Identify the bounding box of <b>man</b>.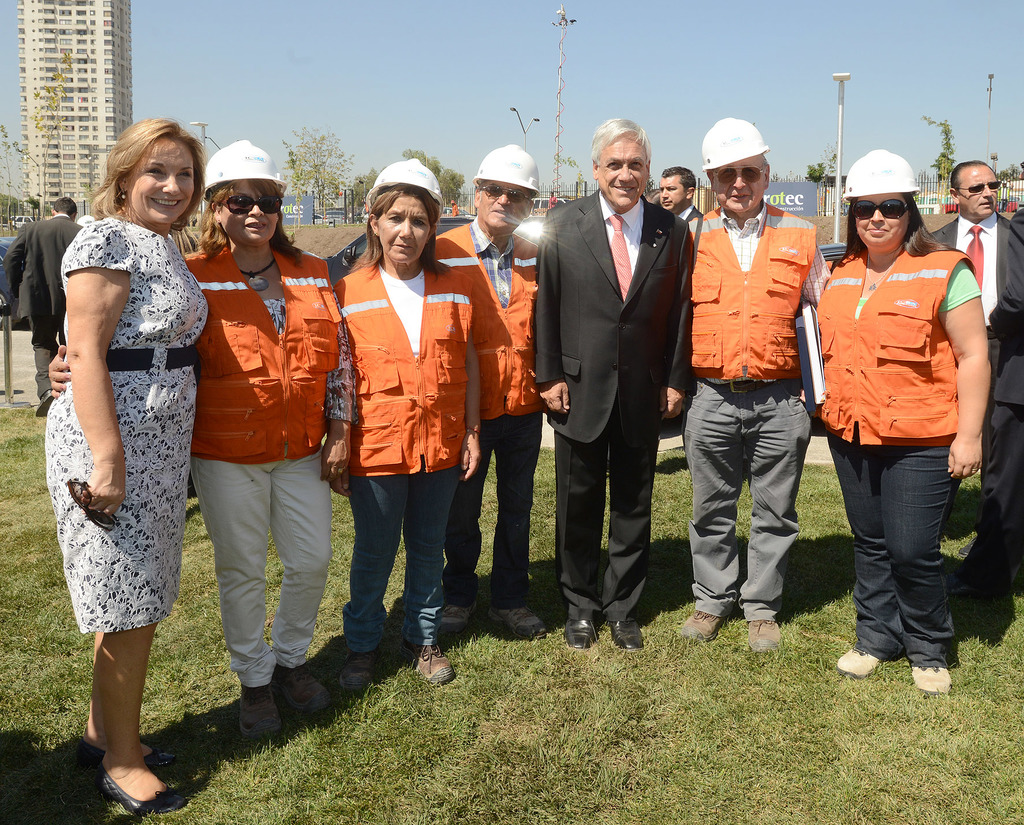
region(684, 115, 833, 657).
